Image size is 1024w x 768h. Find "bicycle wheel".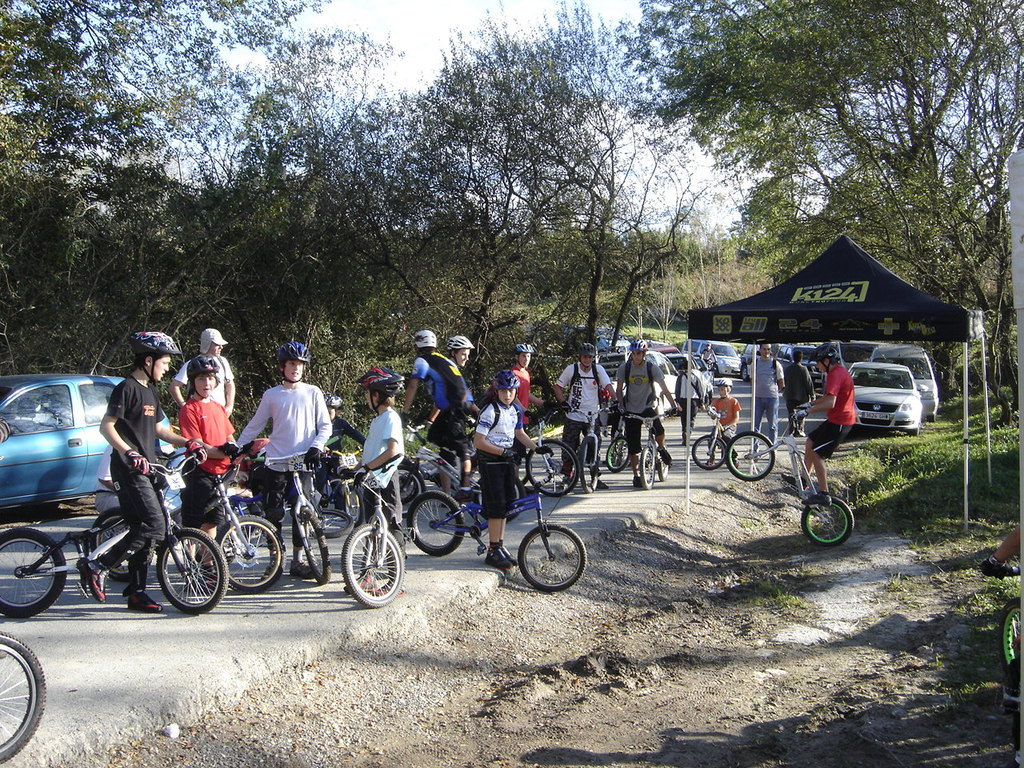
85:510:133:584.
